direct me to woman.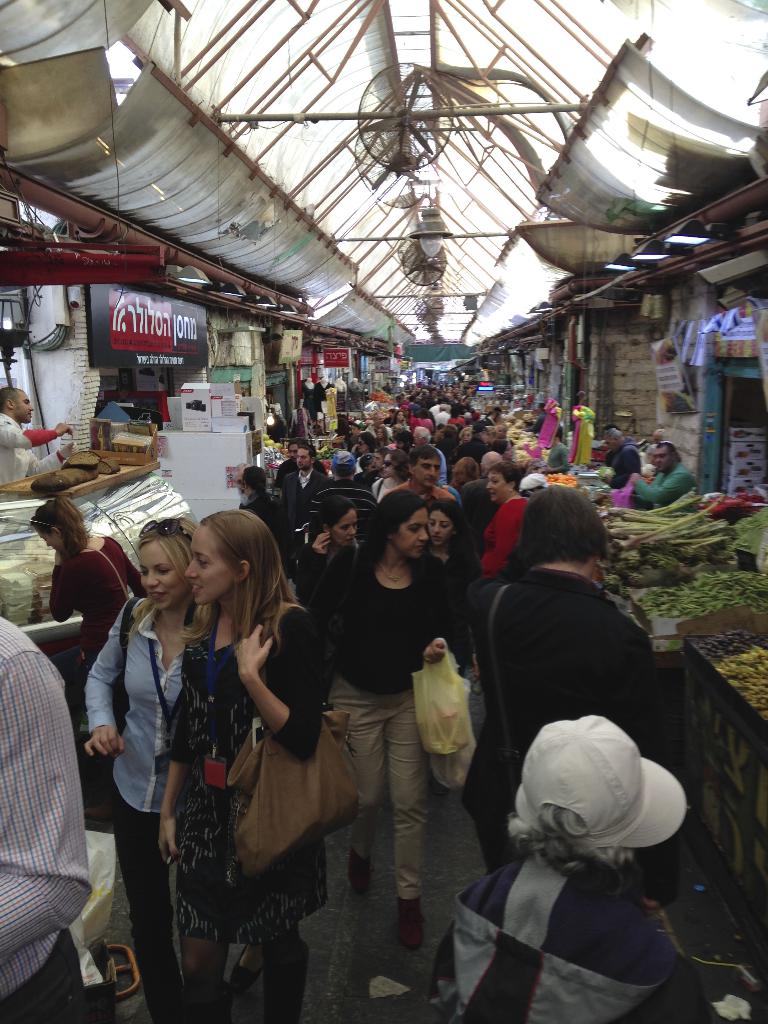
Direction: left=464, top=479, right=650, bottom=785.
